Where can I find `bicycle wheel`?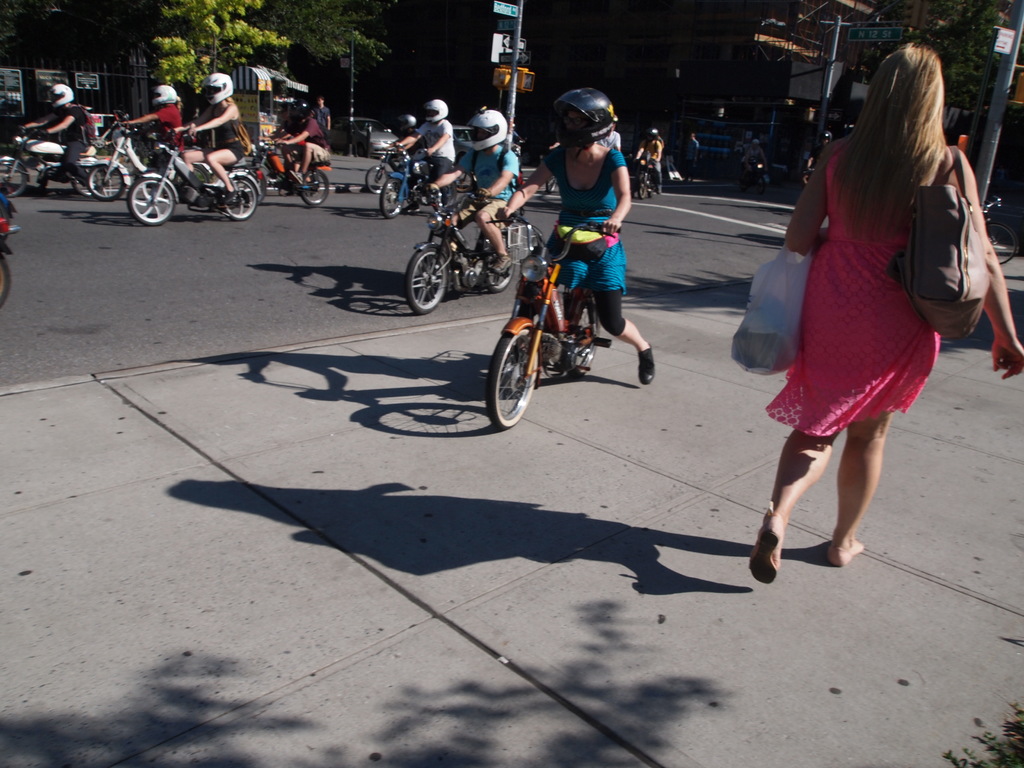
You can find it at 562:304:596:376.
